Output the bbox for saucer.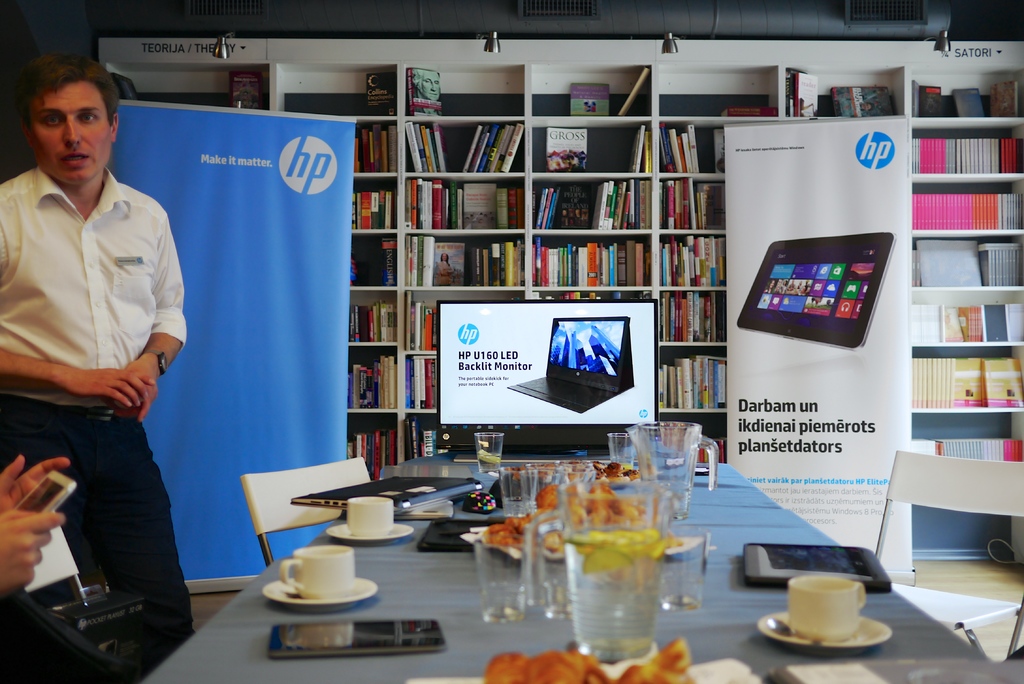
detection(325, 521, 413, 544).
